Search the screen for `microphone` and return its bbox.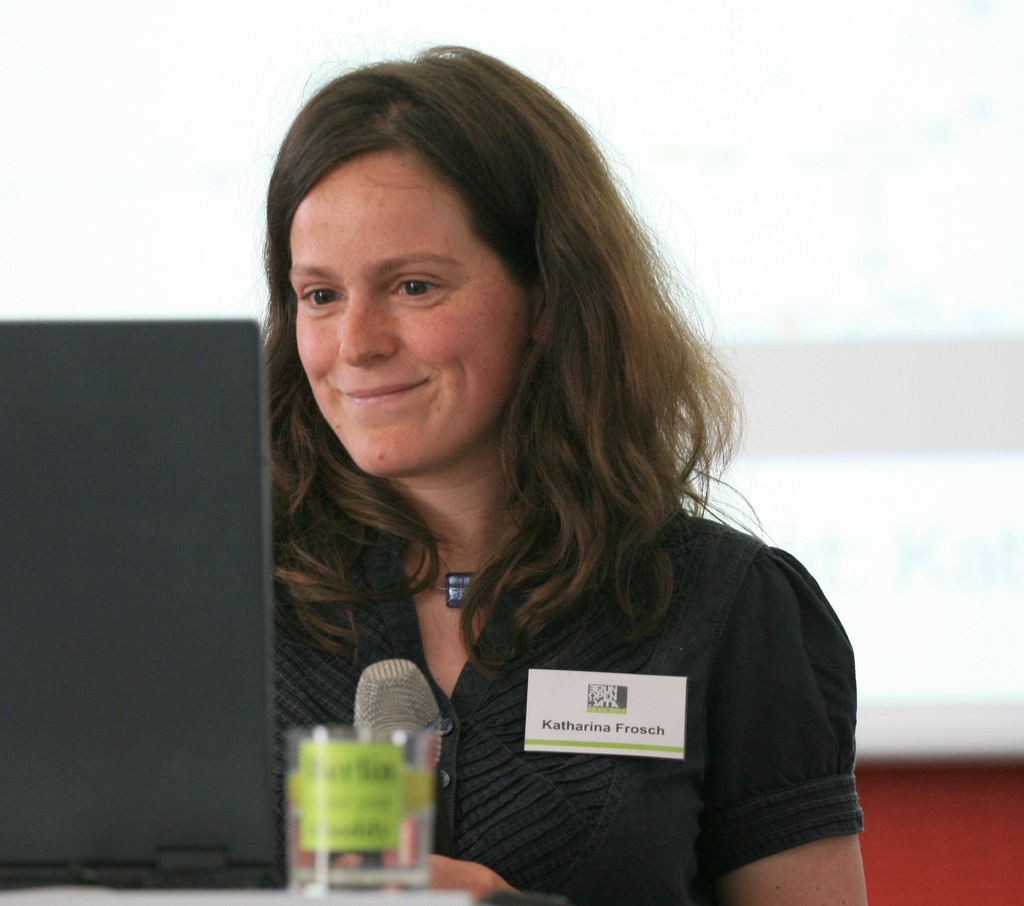
Found: 340,642,449,804.
